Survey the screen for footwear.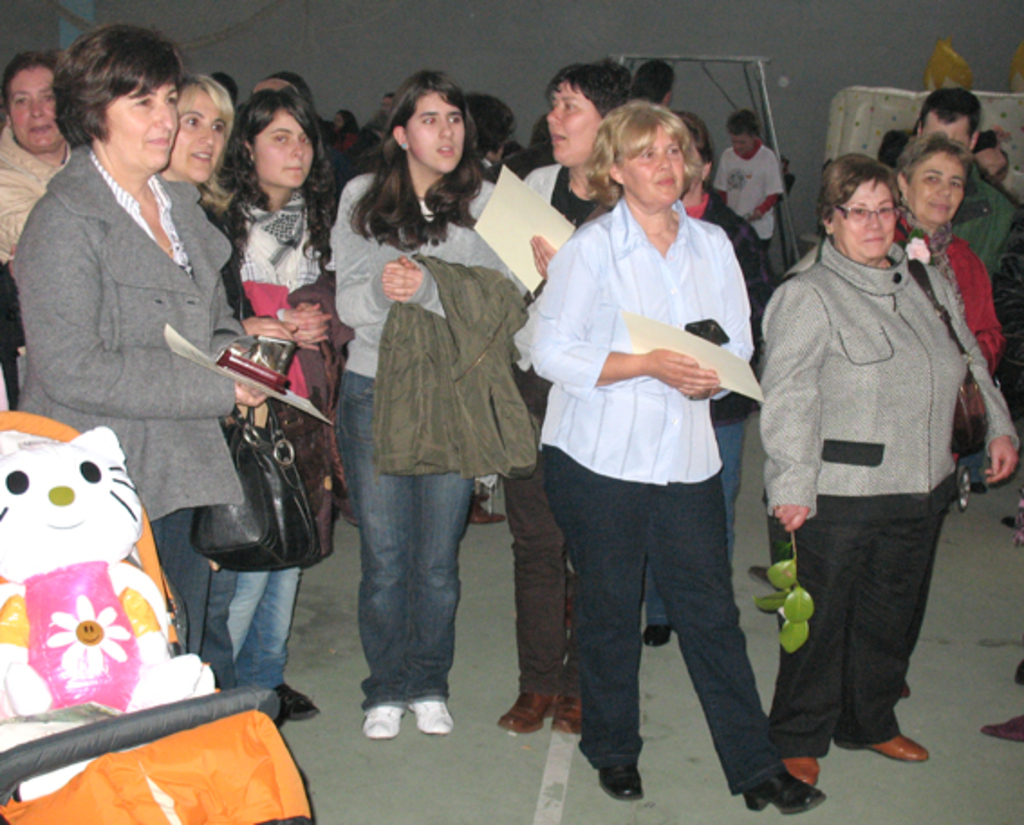
Survey found: 278,682,329,726.
